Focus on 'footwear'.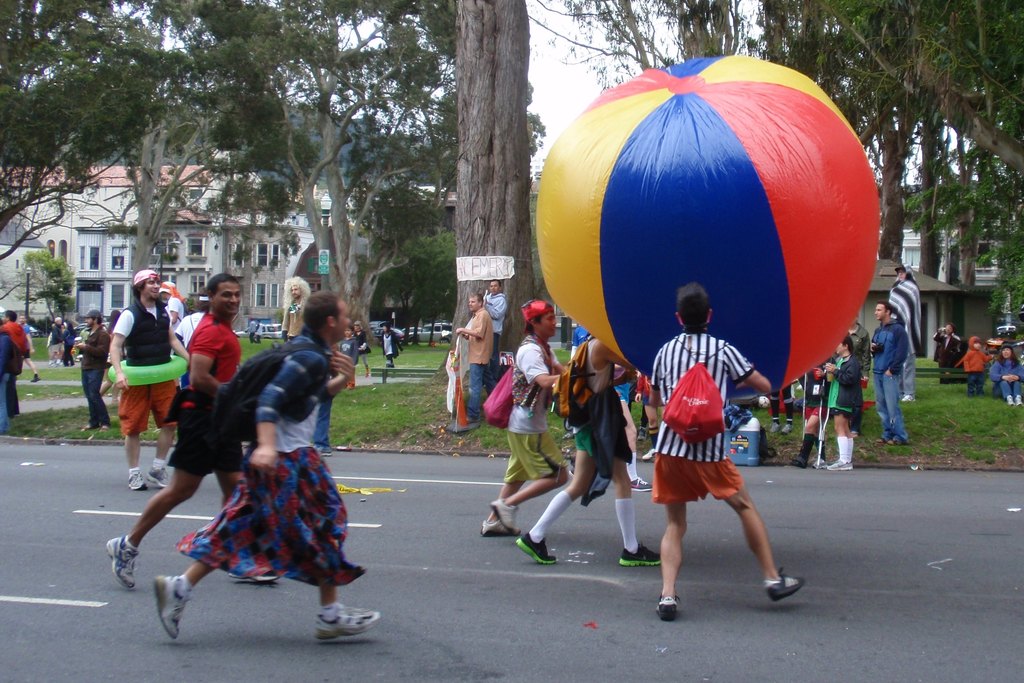
Focused at BBox(1015, 392, 1023, 406).
